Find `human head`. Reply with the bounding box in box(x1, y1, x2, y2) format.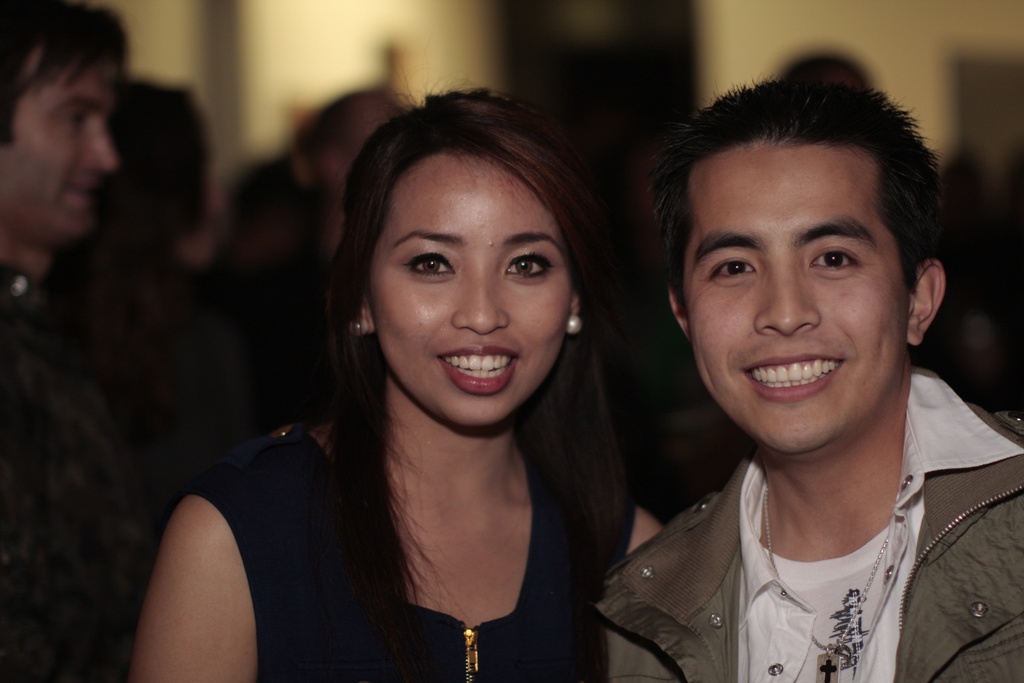
box(291, 90, 411, 264).
